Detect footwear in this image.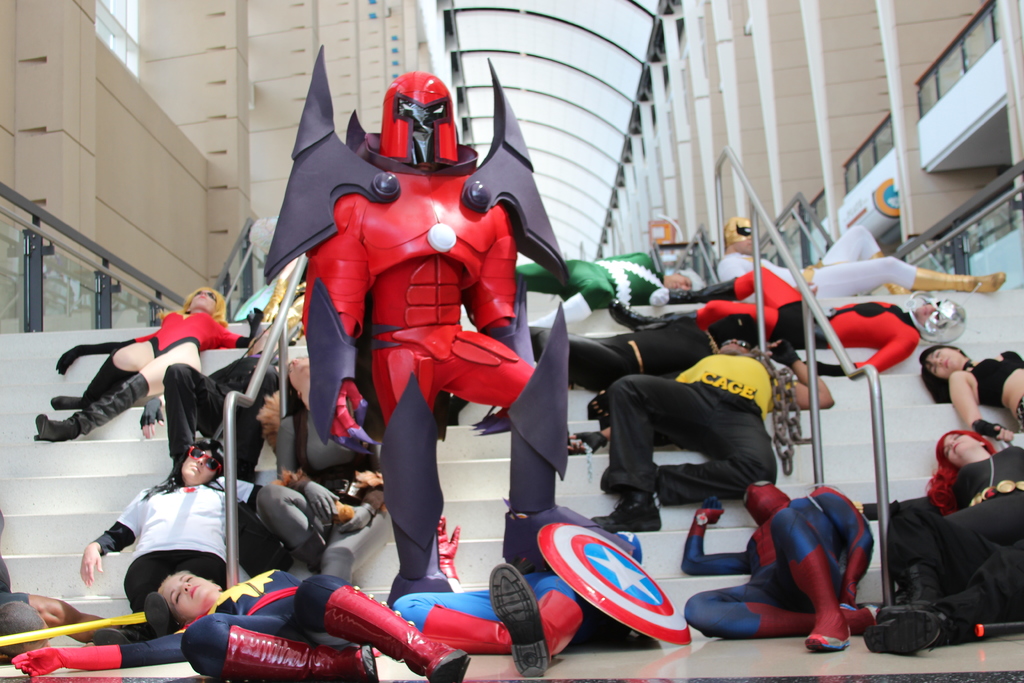
Detection: (50, 346, 140, 409).
